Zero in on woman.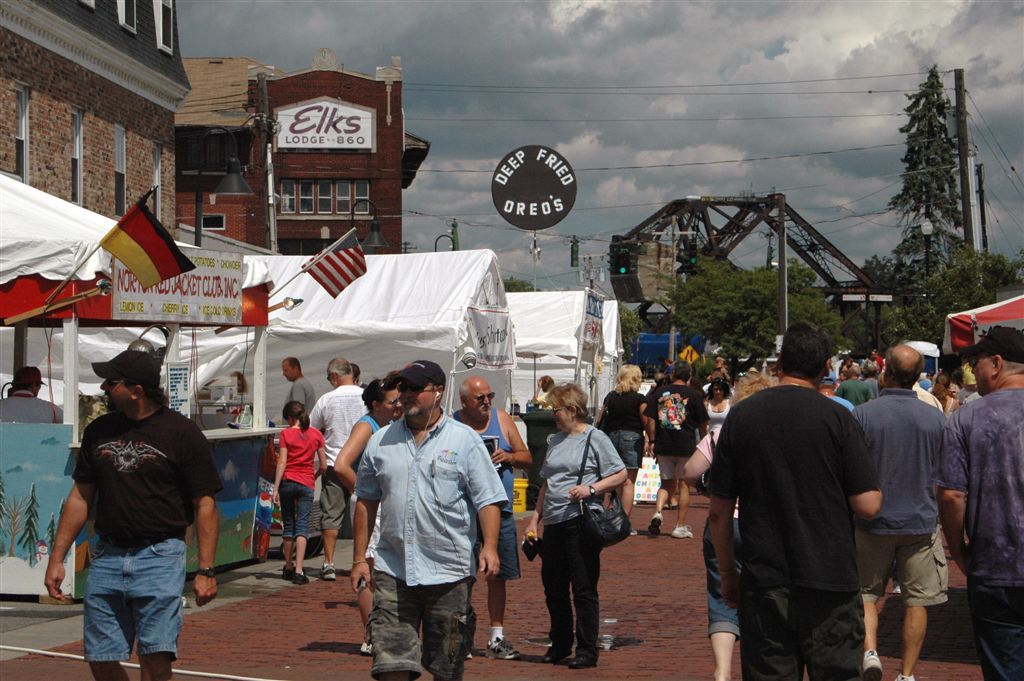
Zeroed in: 699:379:735:429.
